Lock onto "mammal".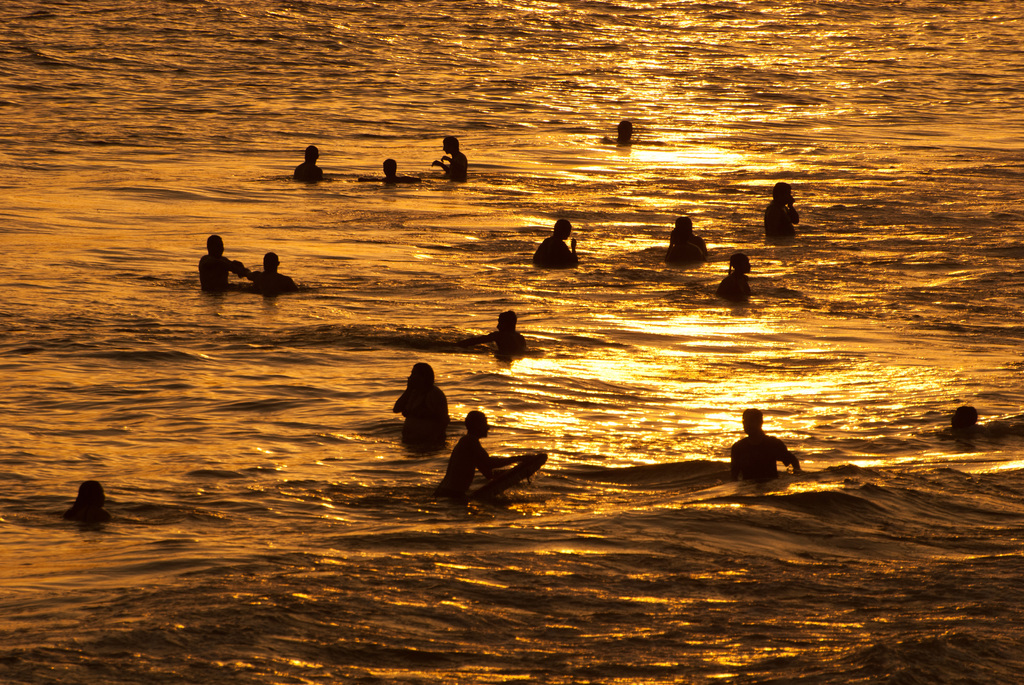
Locked: [left=365, top=155, right=413, bottom=180].
